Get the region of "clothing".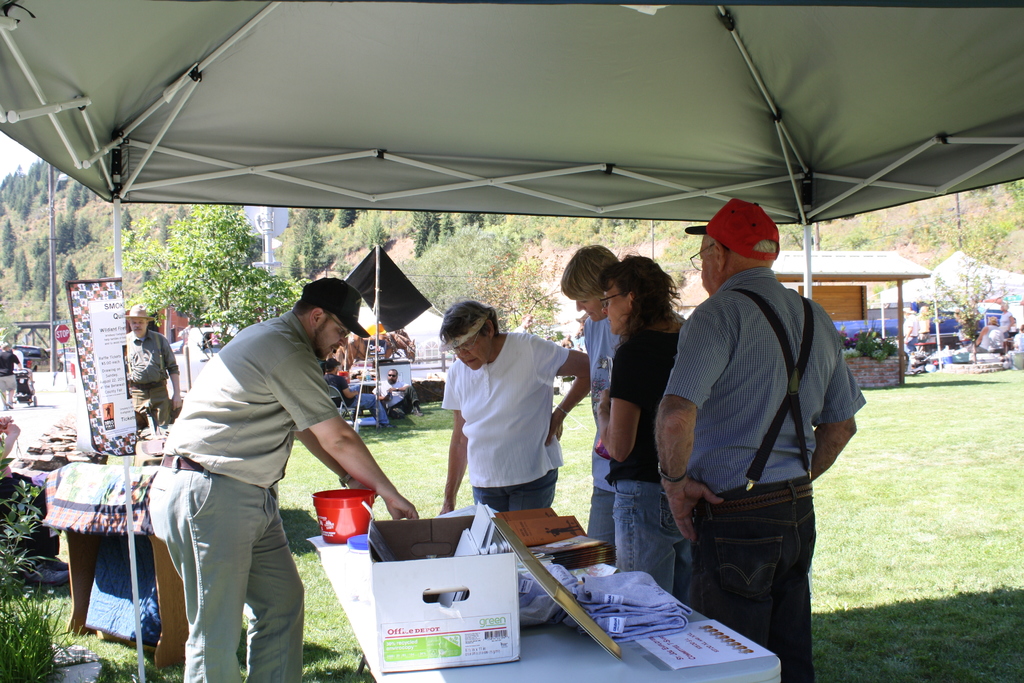
(left=607, top=309, right=692, bottom=591).
